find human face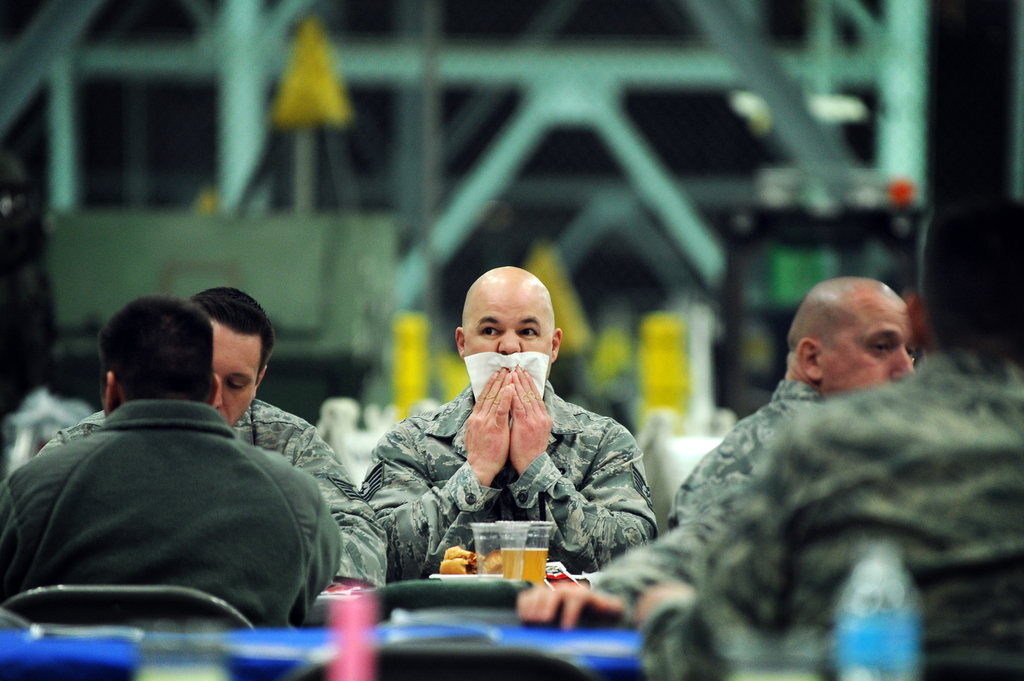
{"left": 463, "top": 282, "right": 551, "bottom": 355}
